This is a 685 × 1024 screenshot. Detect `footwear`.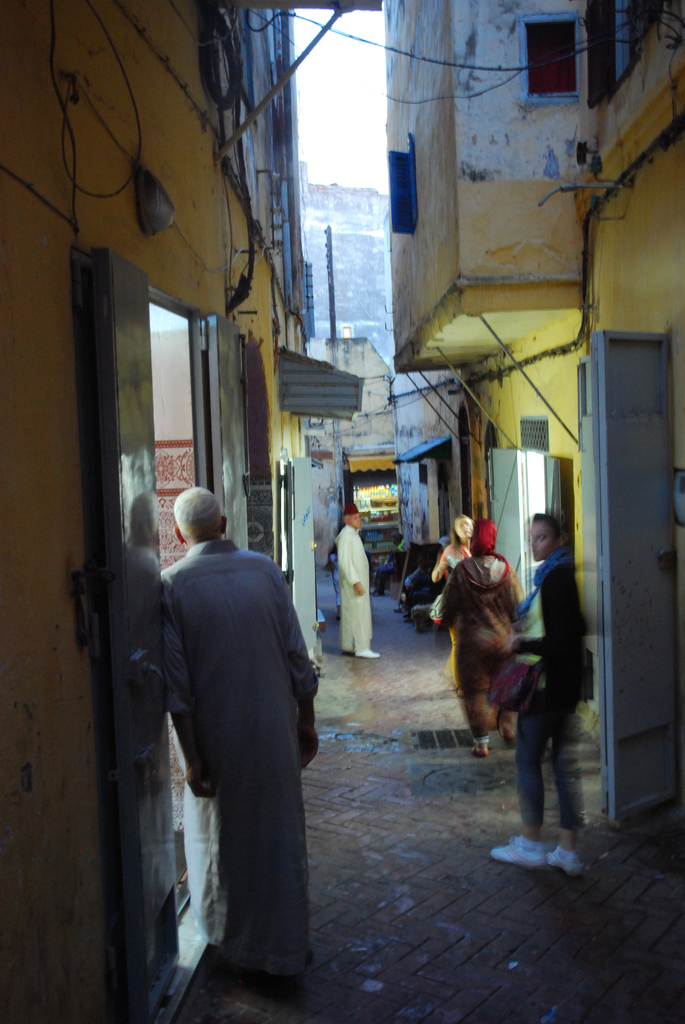
box(544, 836, 574, 860).
